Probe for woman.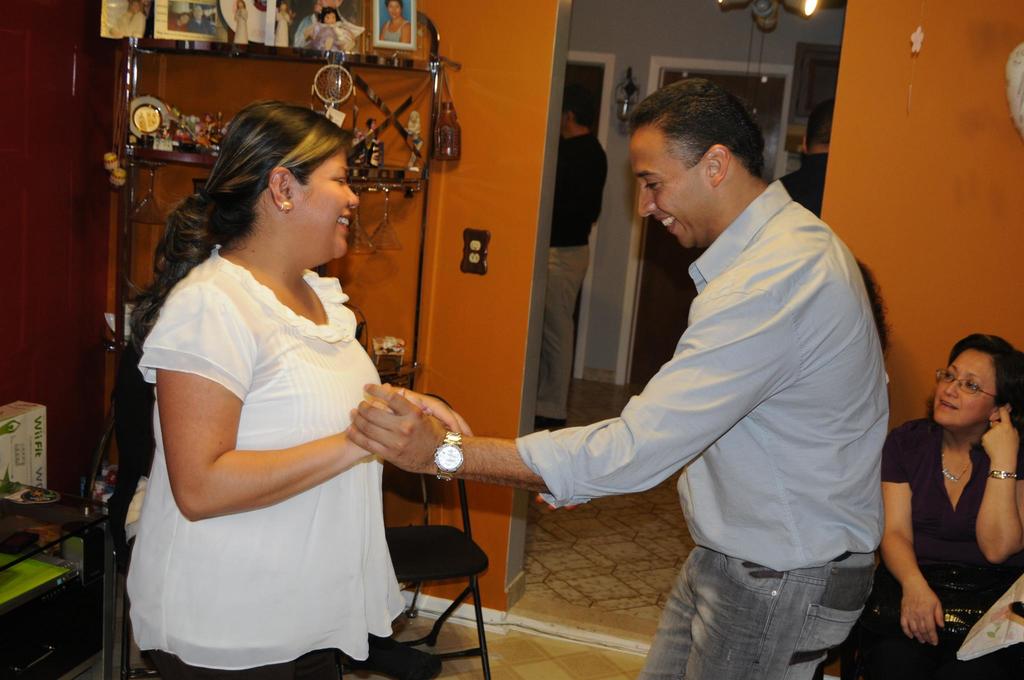
Probe result: [left=382, top=1, right=411, bottom=48].
